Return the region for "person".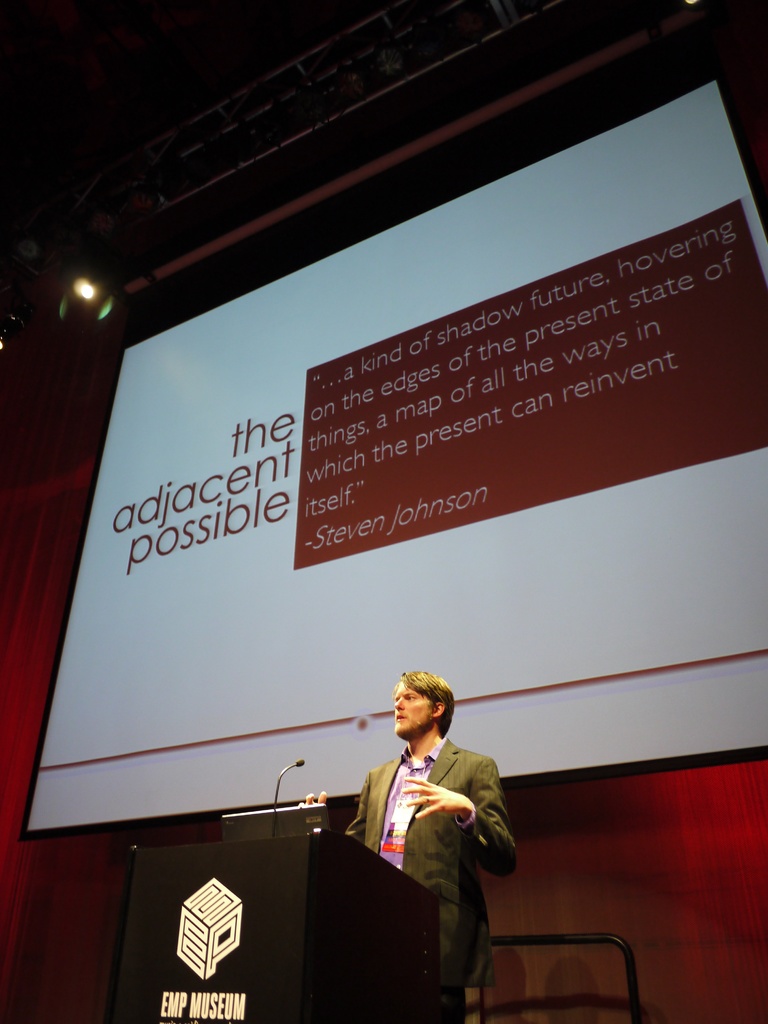
[324,664,518,1004].
